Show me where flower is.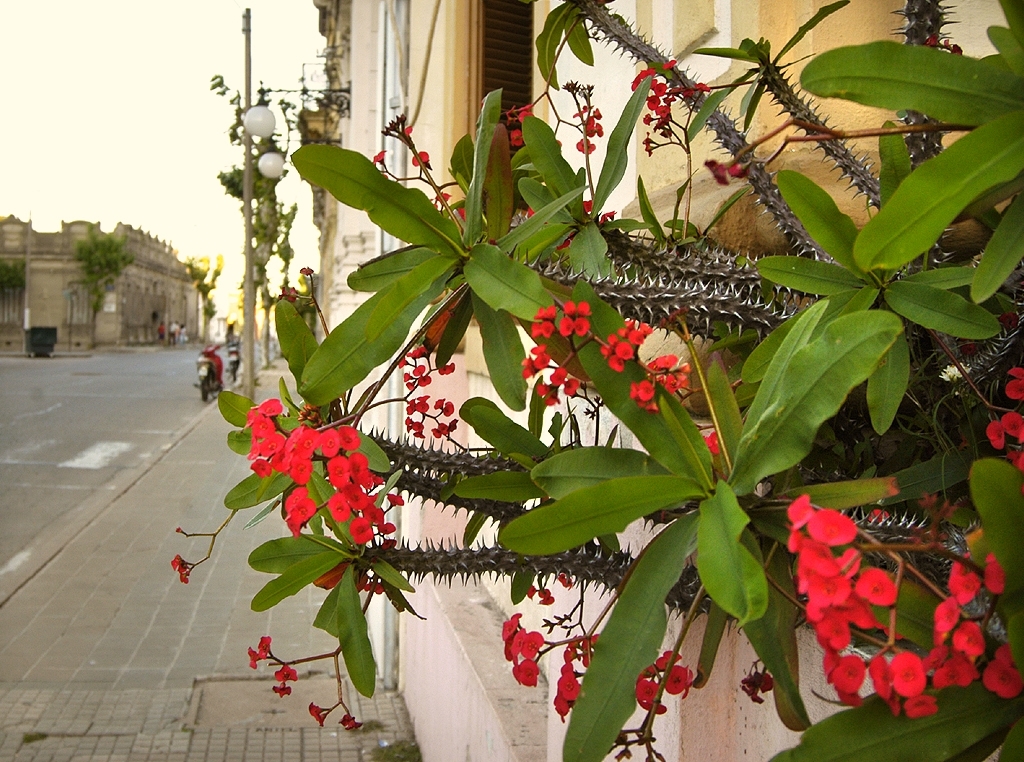
flower is at (x1=339, y1=711, x2=364, y2=731).
